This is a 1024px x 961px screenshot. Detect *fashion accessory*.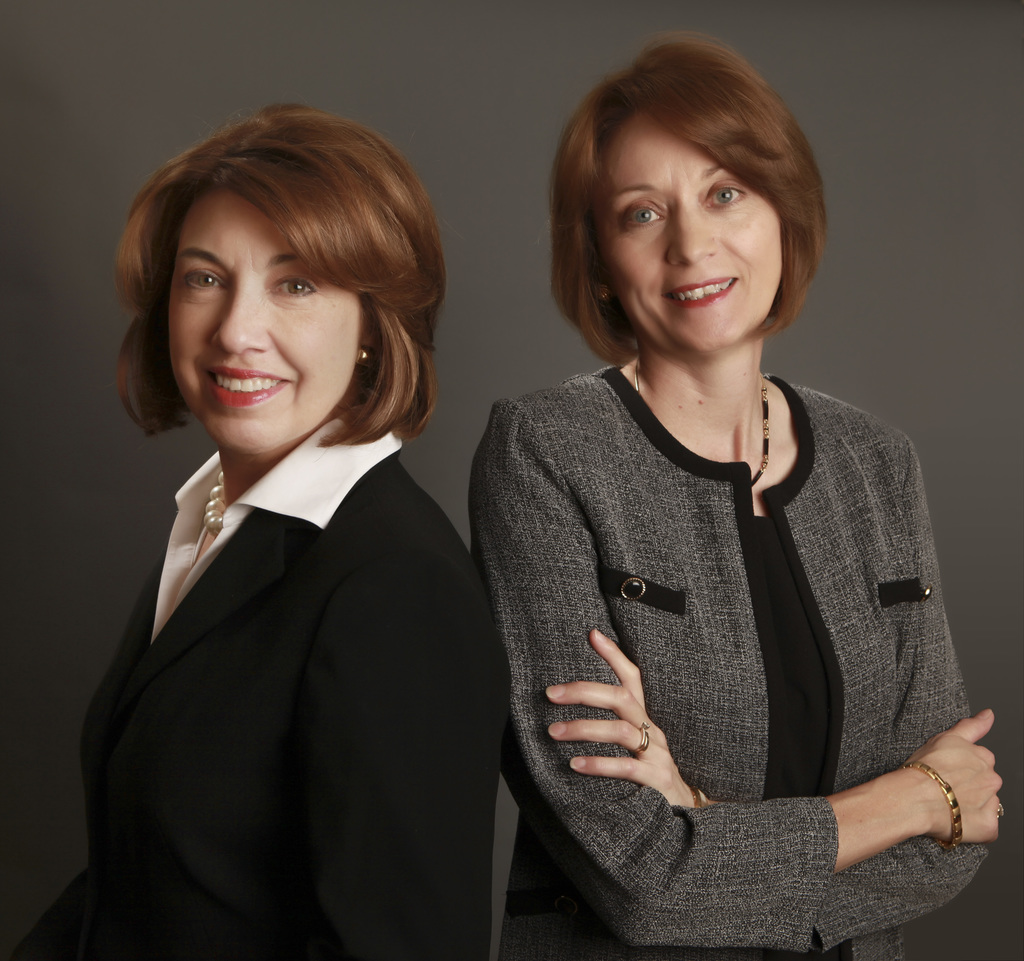
628, 364, 772, 485.
